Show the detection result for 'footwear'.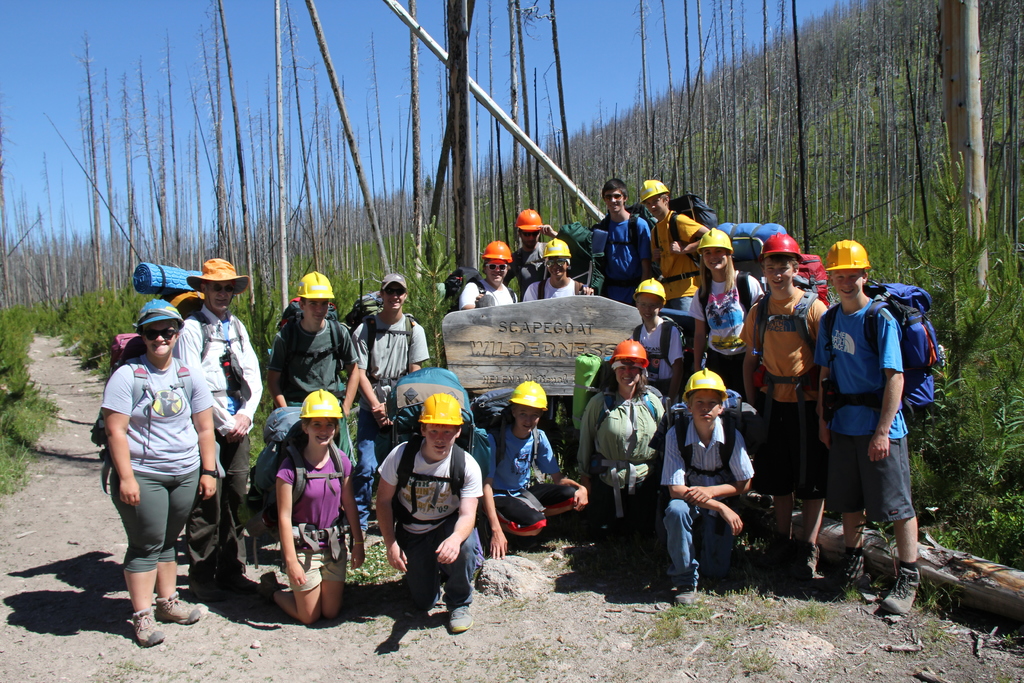
[879, 567, 921, 617].
